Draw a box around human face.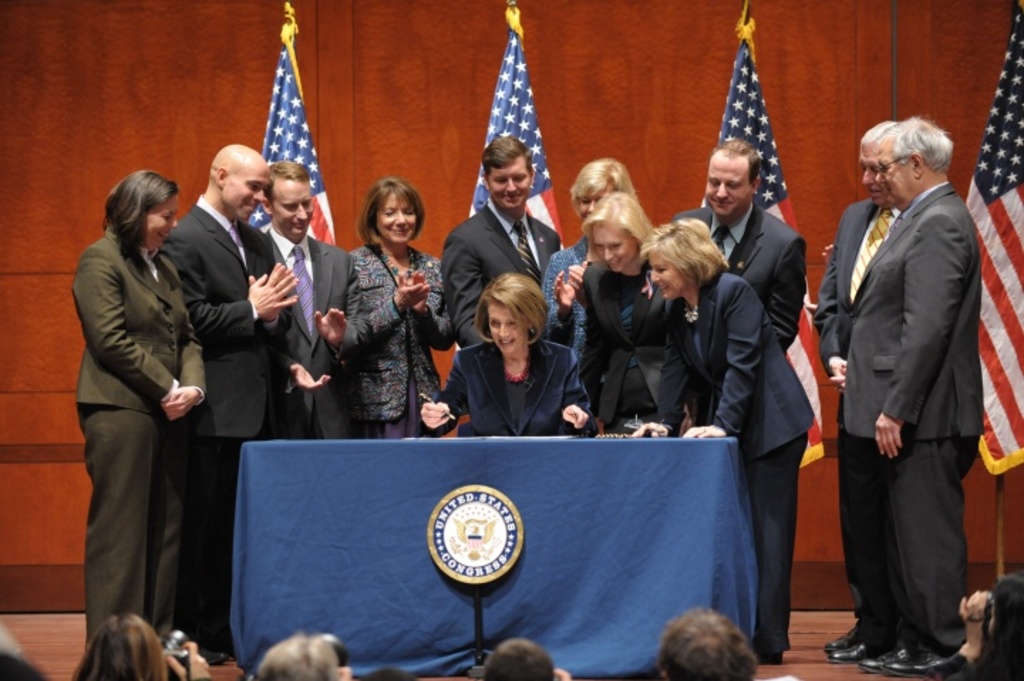
locate(273, 175, 314, 237).
